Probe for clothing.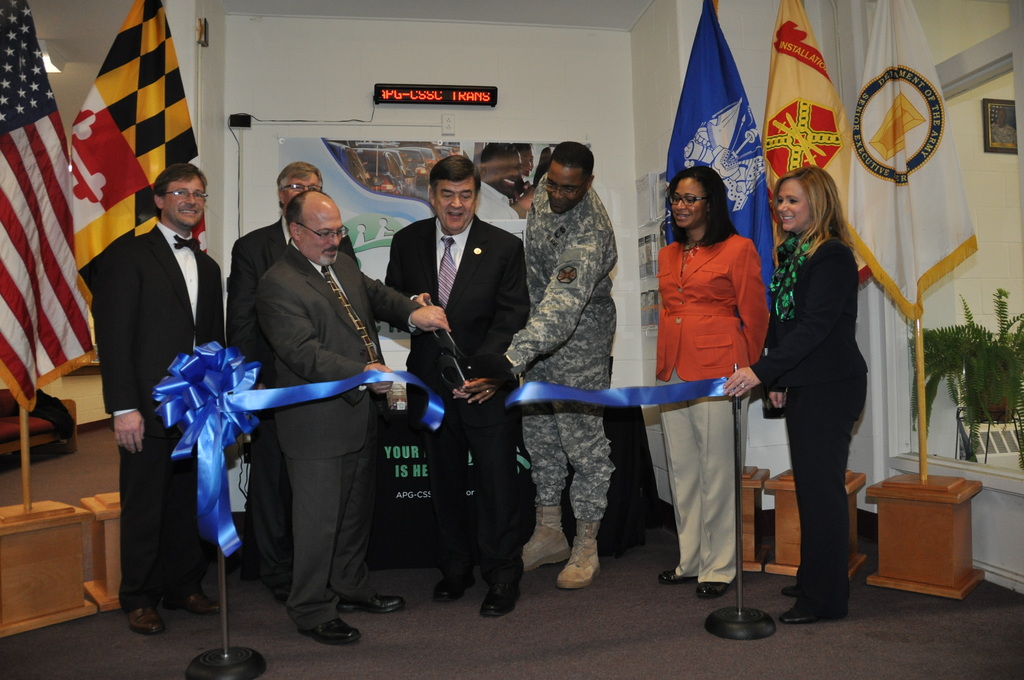
Probe result: l=77, t=221, r=223, b=615.
